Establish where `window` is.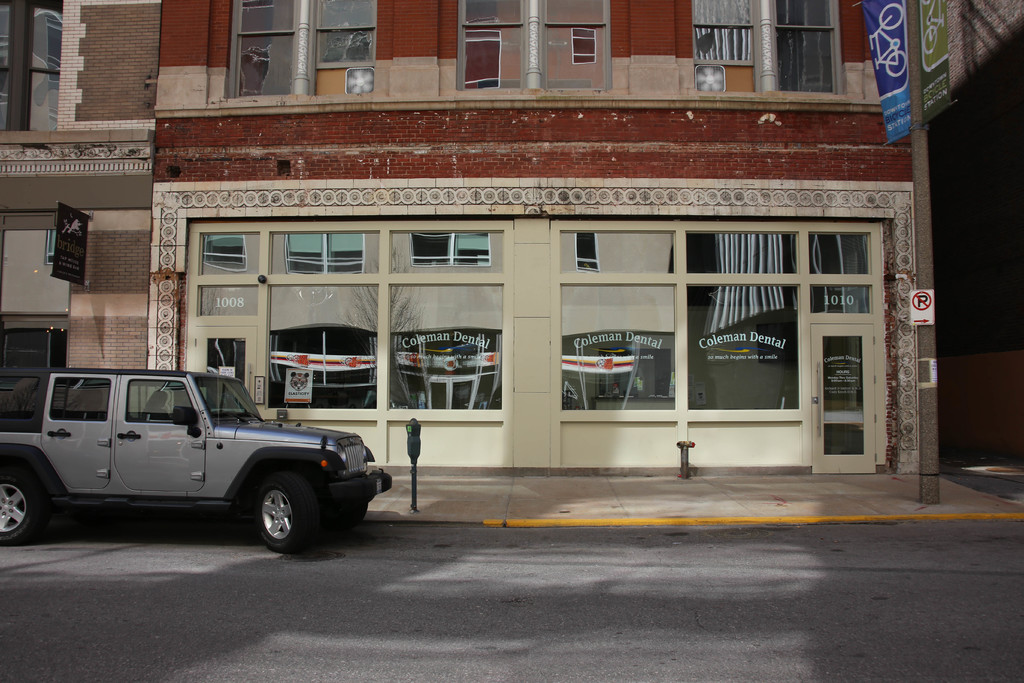
Established at 204:229:252:273.
